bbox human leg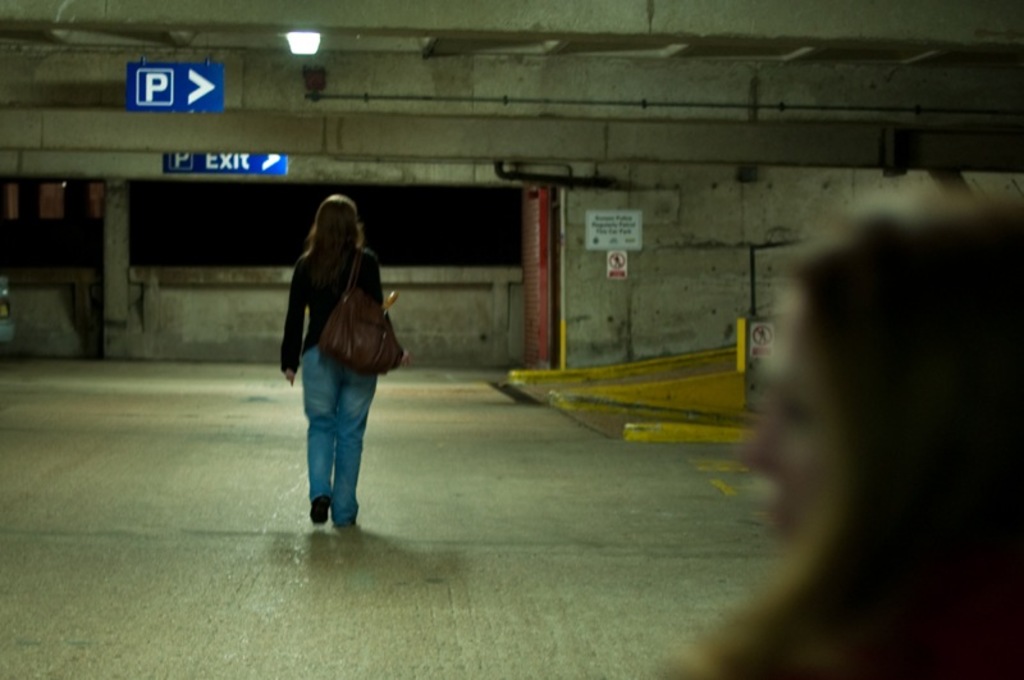
307, 334, 343, 522
